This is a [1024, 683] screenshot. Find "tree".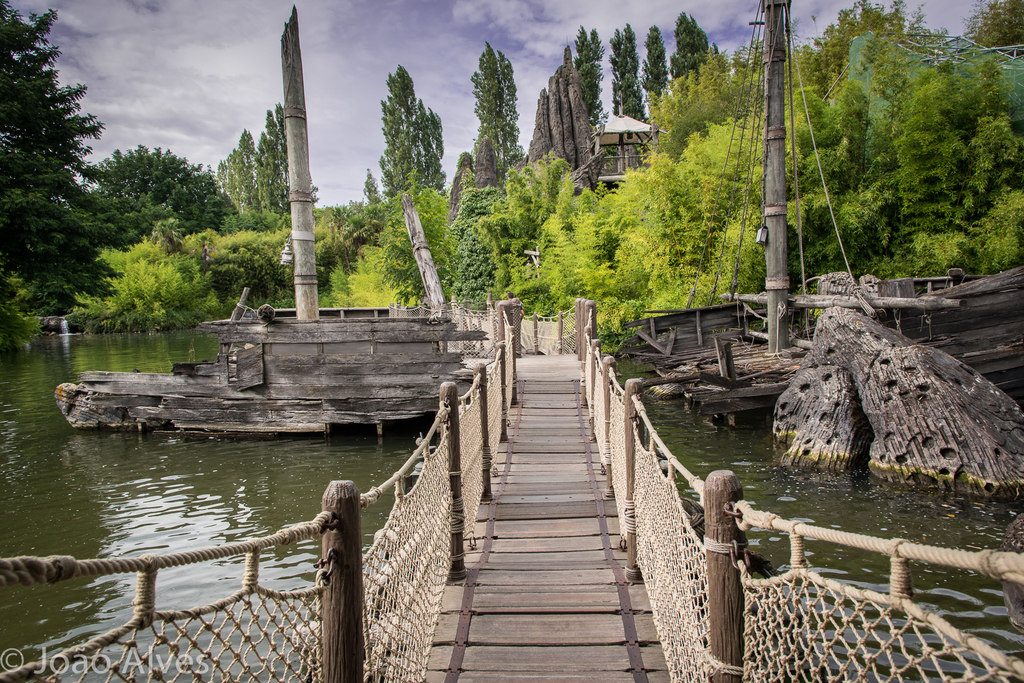
Bounding box: [642,27,677,113].
